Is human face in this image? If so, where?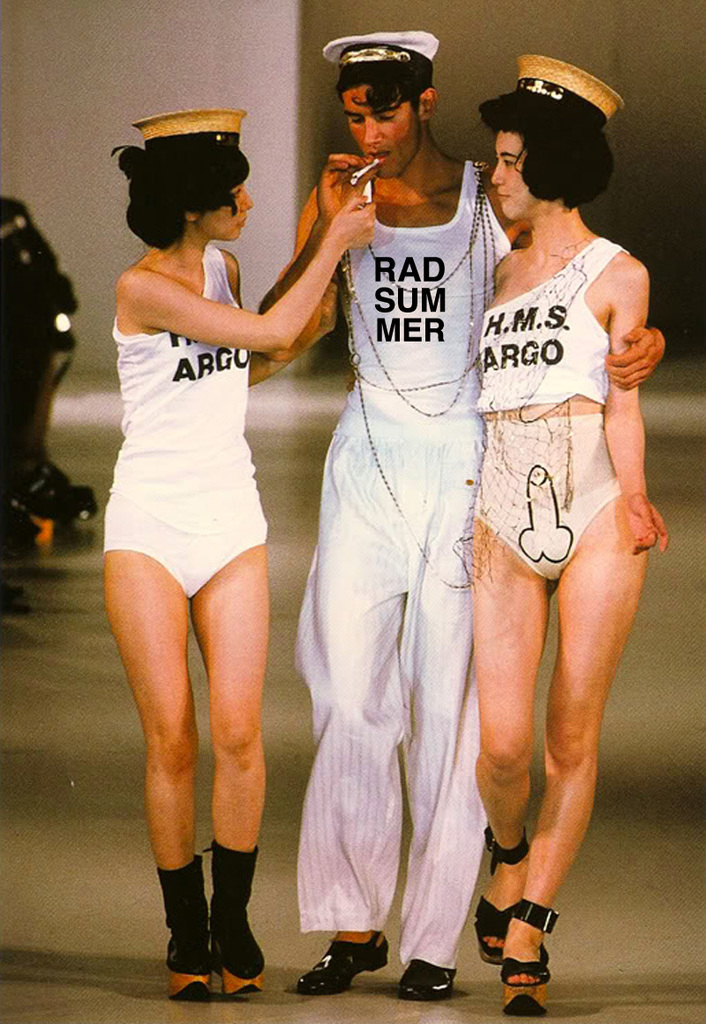
Yes, at pyautogui.locateOnScreen(490, 131, 534, 217).
